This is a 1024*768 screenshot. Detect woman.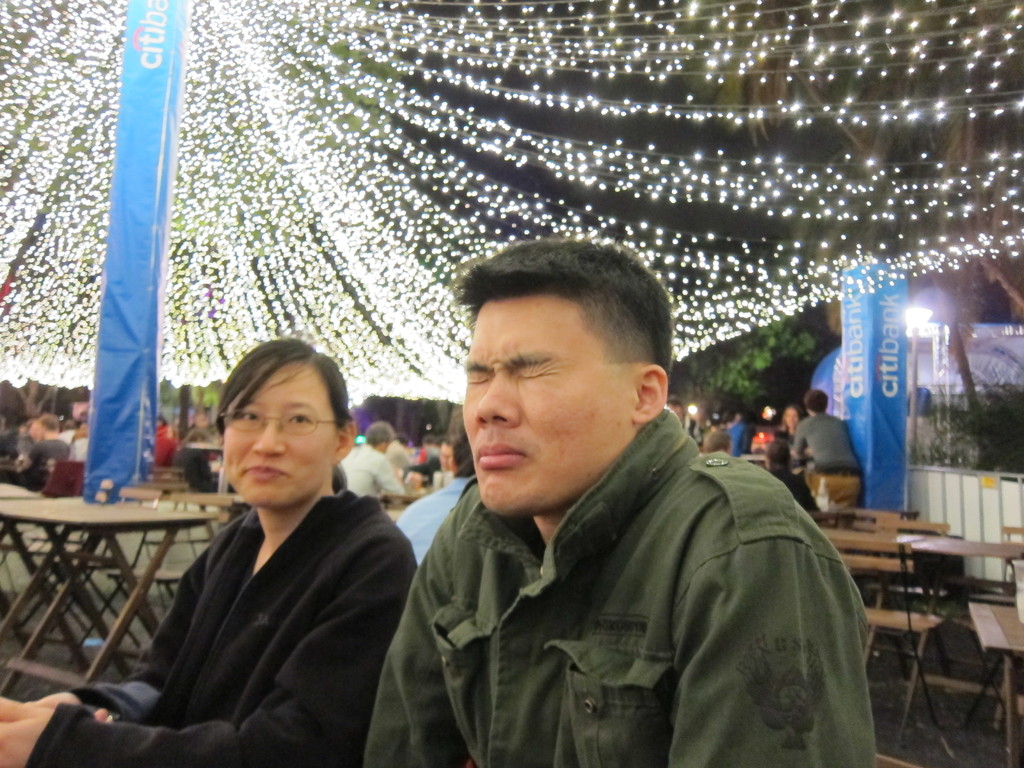
[x1=127, y1=308, x2=410, y2=767].
